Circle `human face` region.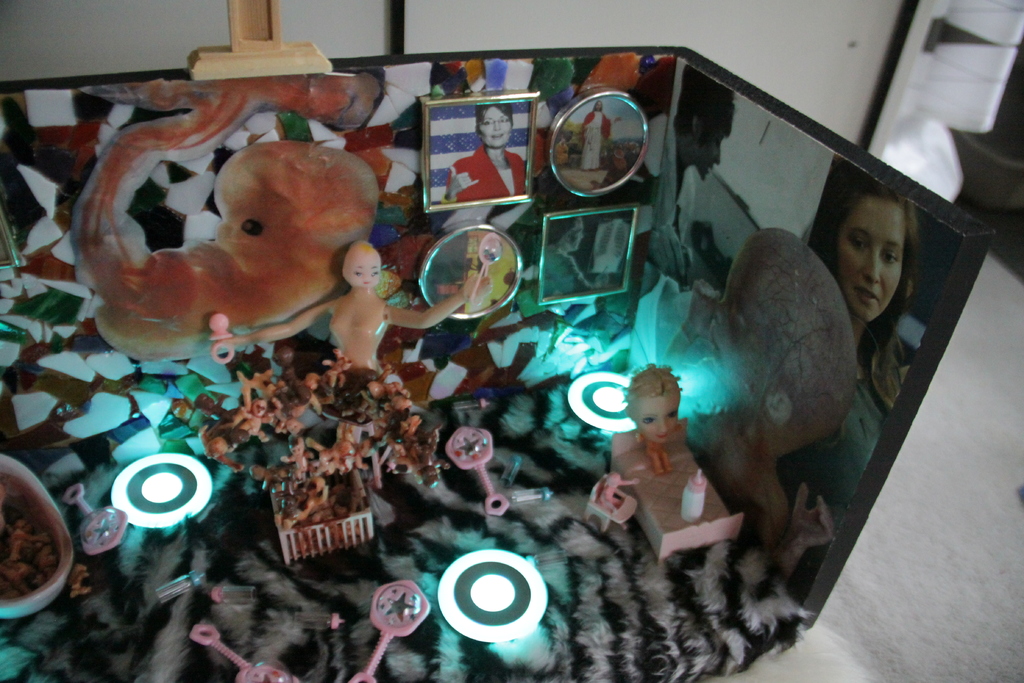
Region: bbox(479, 108, 514, 149).
